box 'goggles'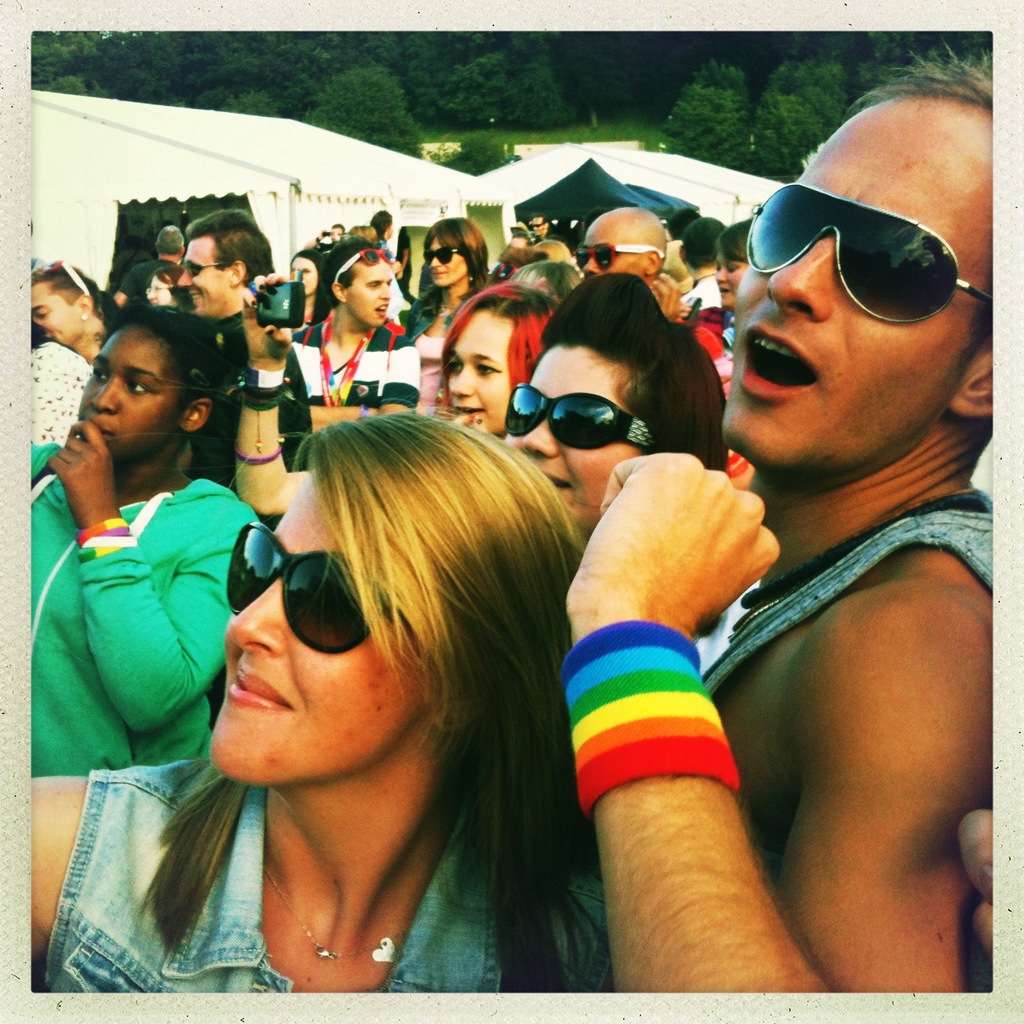
{"left": 752, "top": 189, "right": 994, "bottom": 316}
